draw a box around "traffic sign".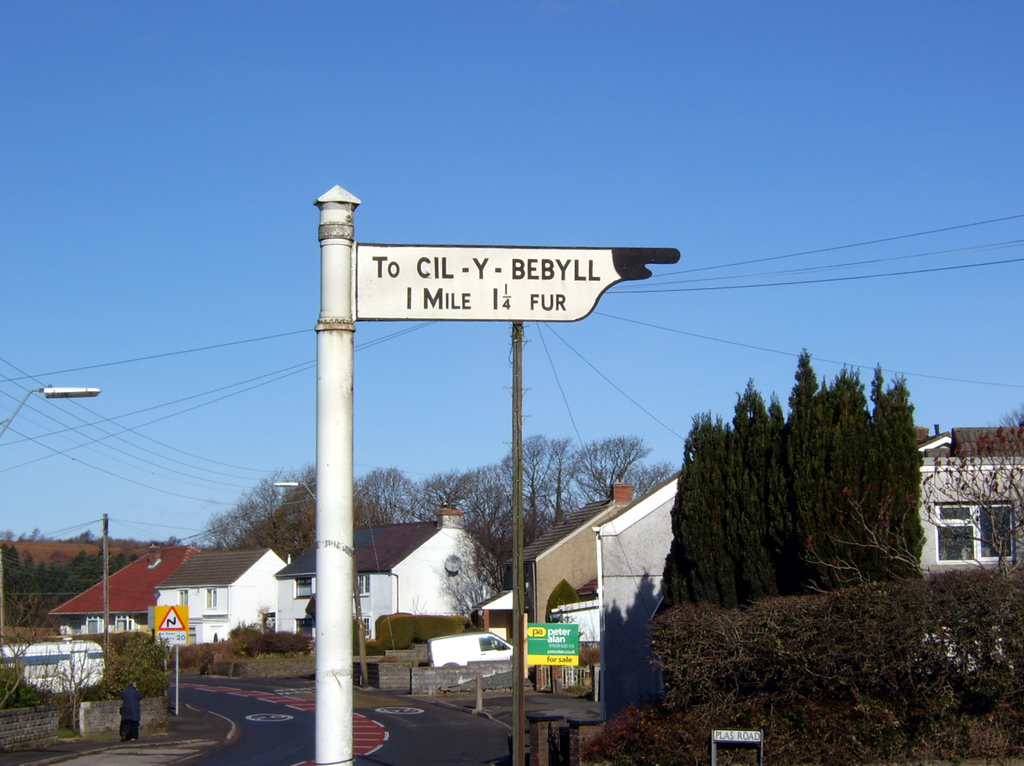
l=355, t=244, r=680, b=326.
